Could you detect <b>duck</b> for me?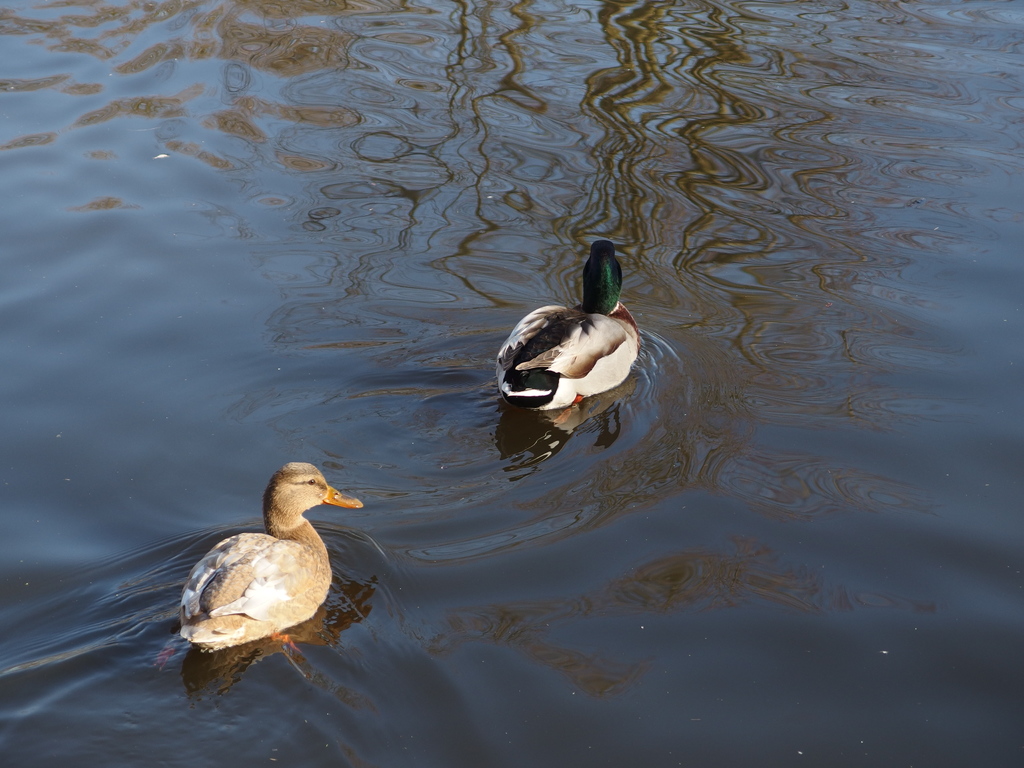
Detection result: bbox=[488, 228, 651, 412].
